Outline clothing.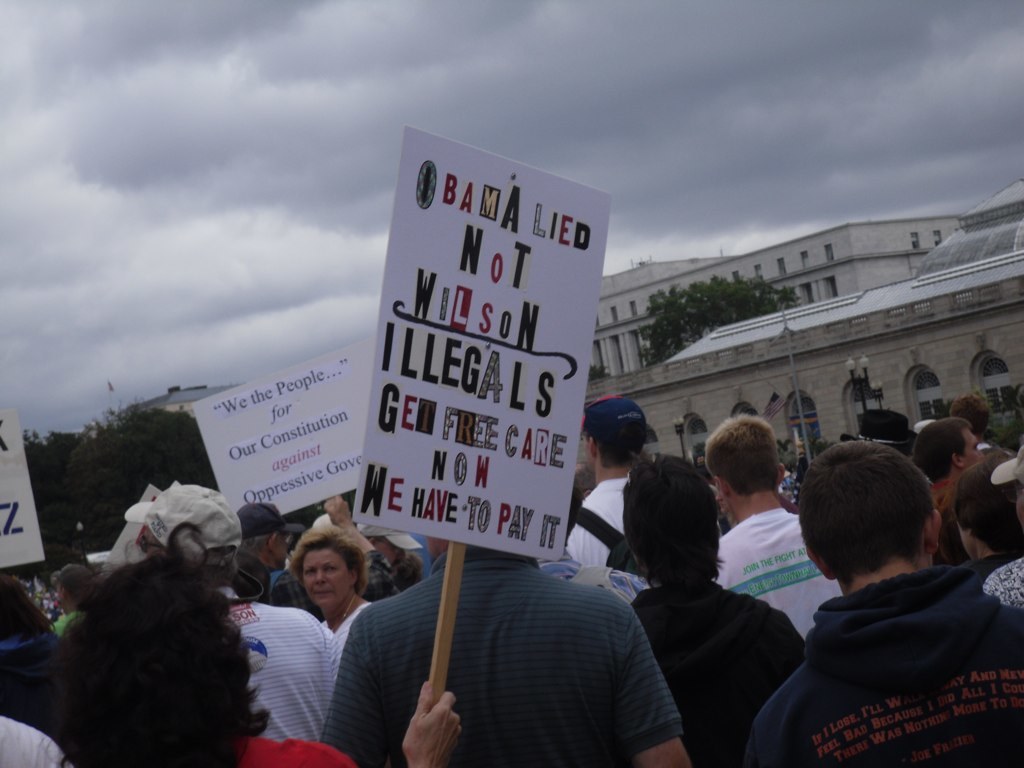
Outline: rect(210, 593, 333, 744).
